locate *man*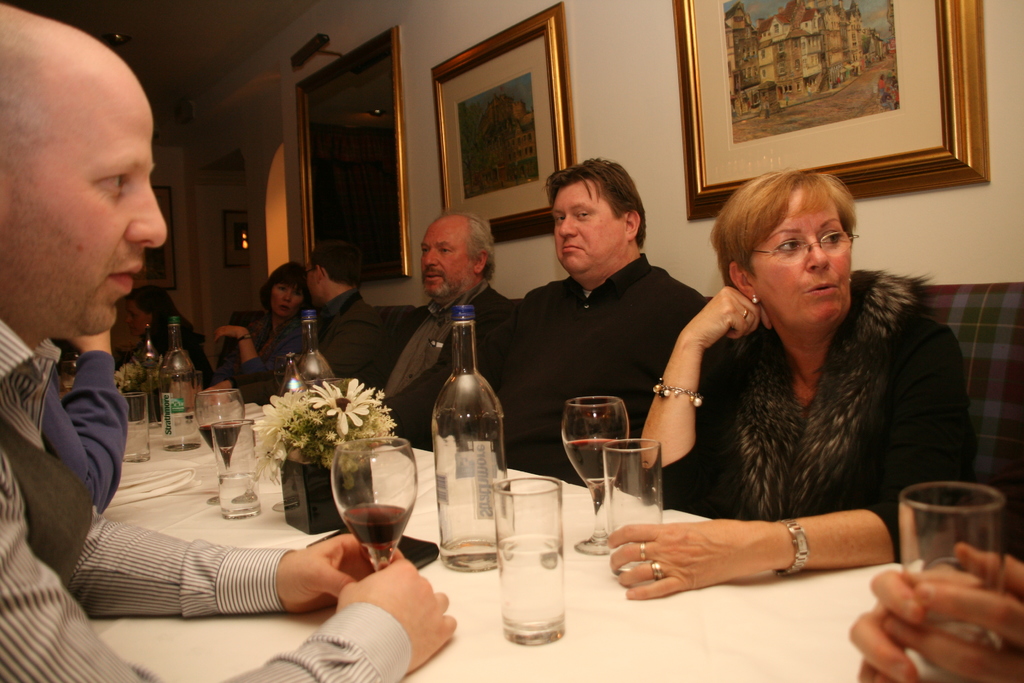
<bbox>0, 0, 460, 682</bbox>
